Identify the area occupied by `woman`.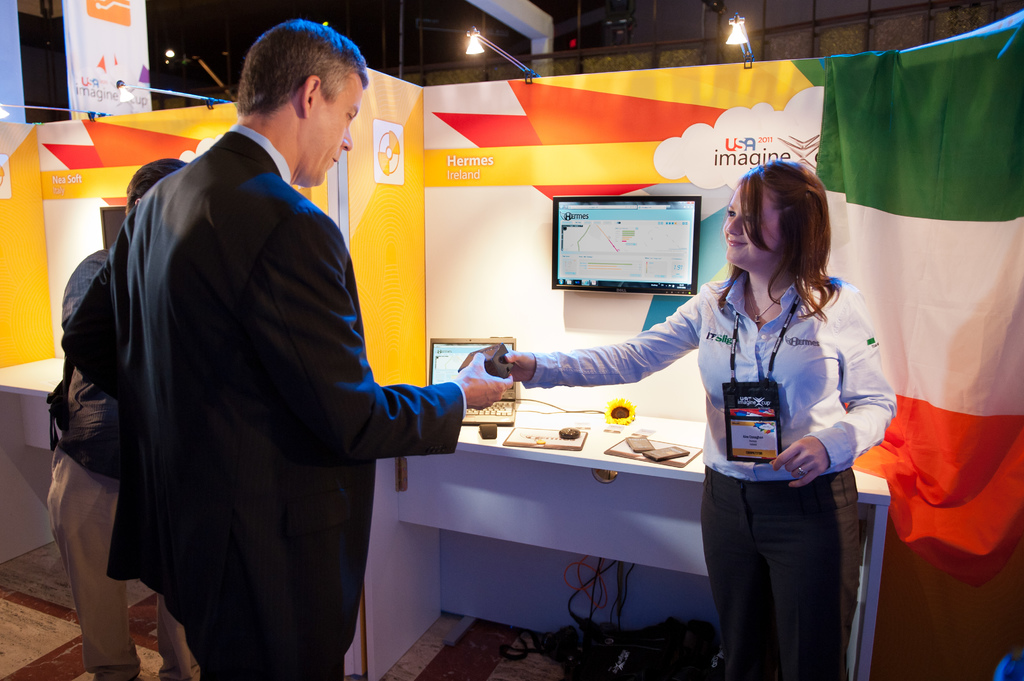
Area: rect(483, 158, 896, 679).
